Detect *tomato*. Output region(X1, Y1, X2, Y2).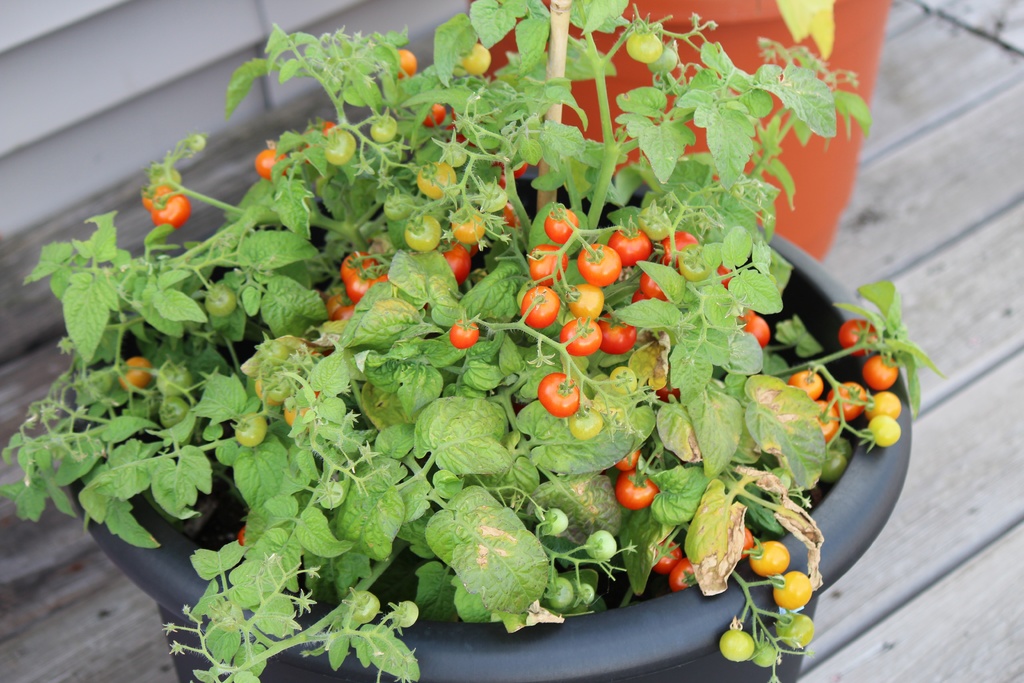
region(347, 264, 391, 299).
